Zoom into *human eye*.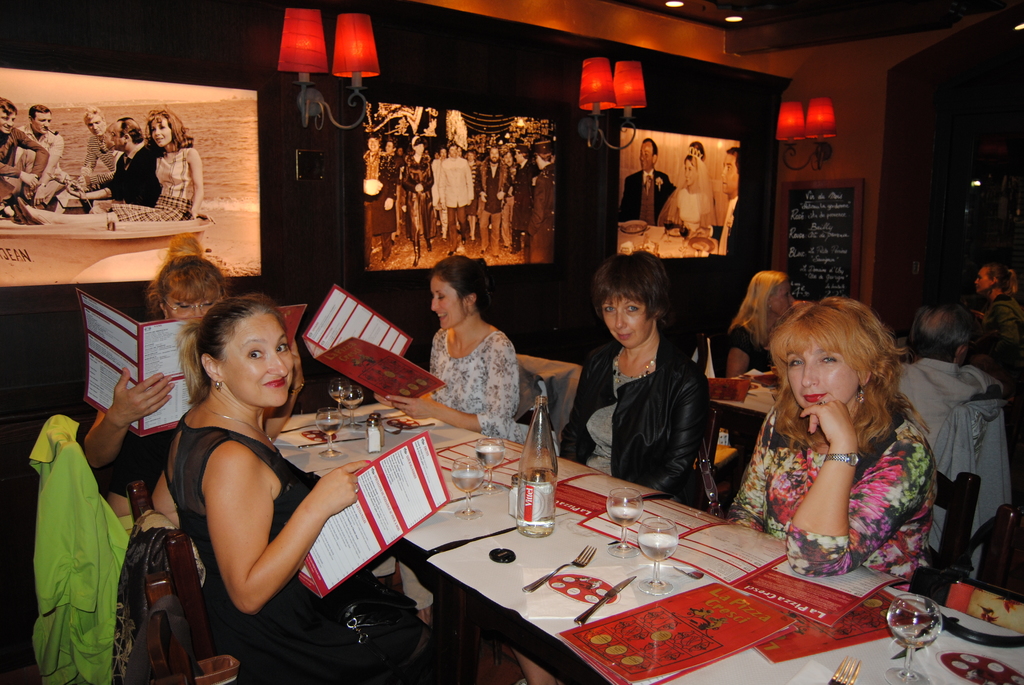
Zoom target: <box>644,150,650,154</box>.
